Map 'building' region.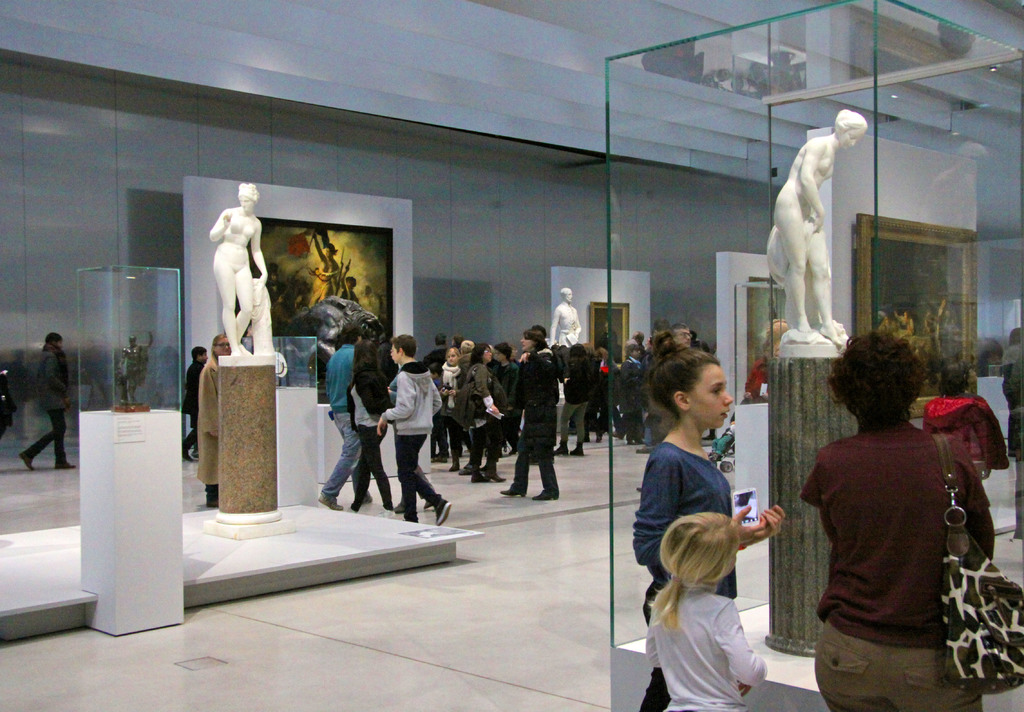
Mapped to locate(0, 0, 1023, 711).
